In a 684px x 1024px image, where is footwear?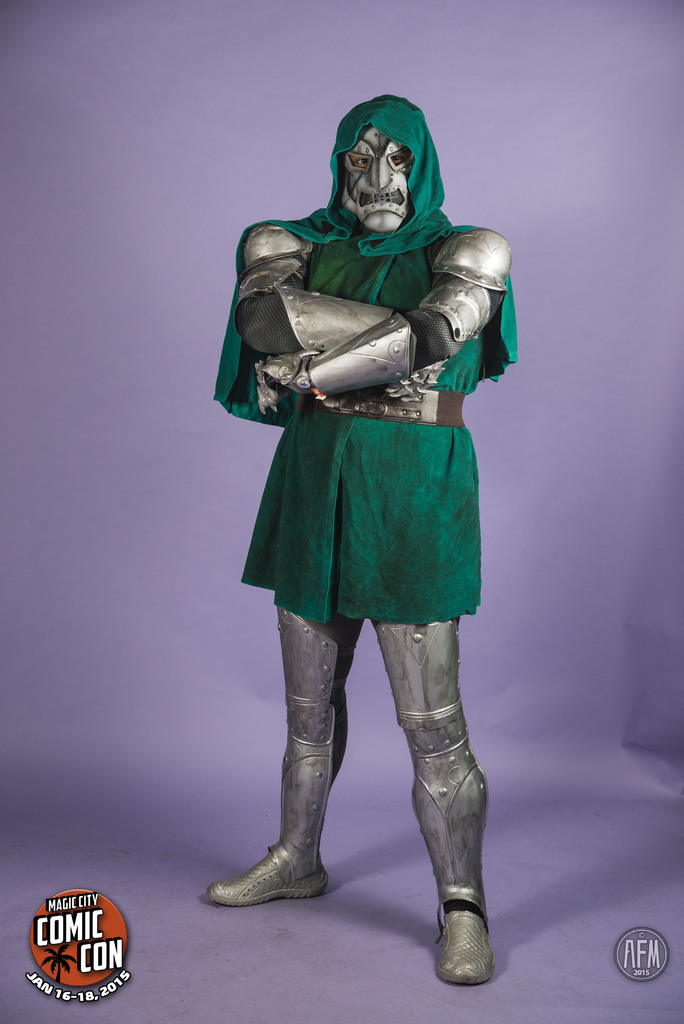
206/851/334/902.
